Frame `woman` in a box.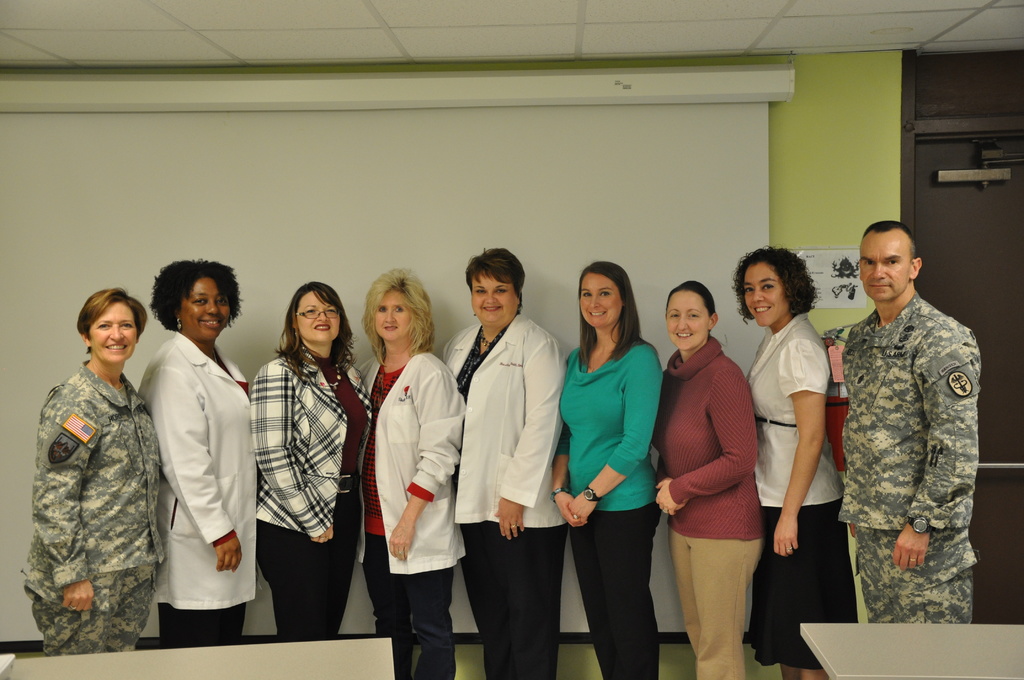
rect(440, 242, 566, 679).
